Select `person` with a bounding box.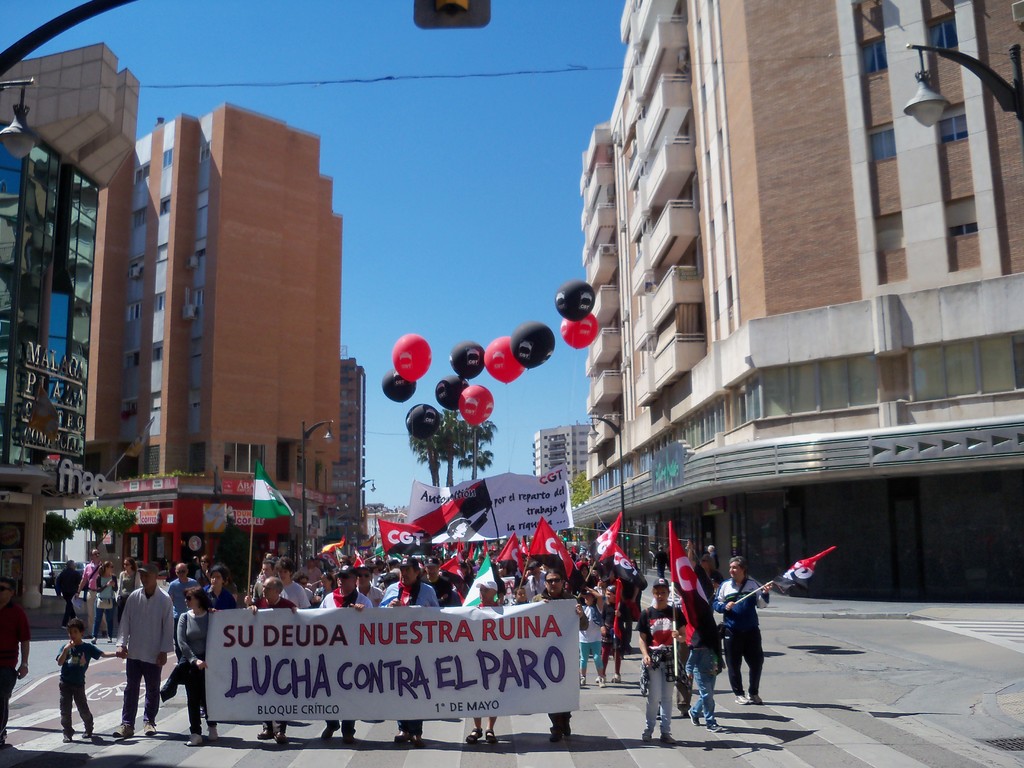
<region>187, 556, 202, 578</region>.
